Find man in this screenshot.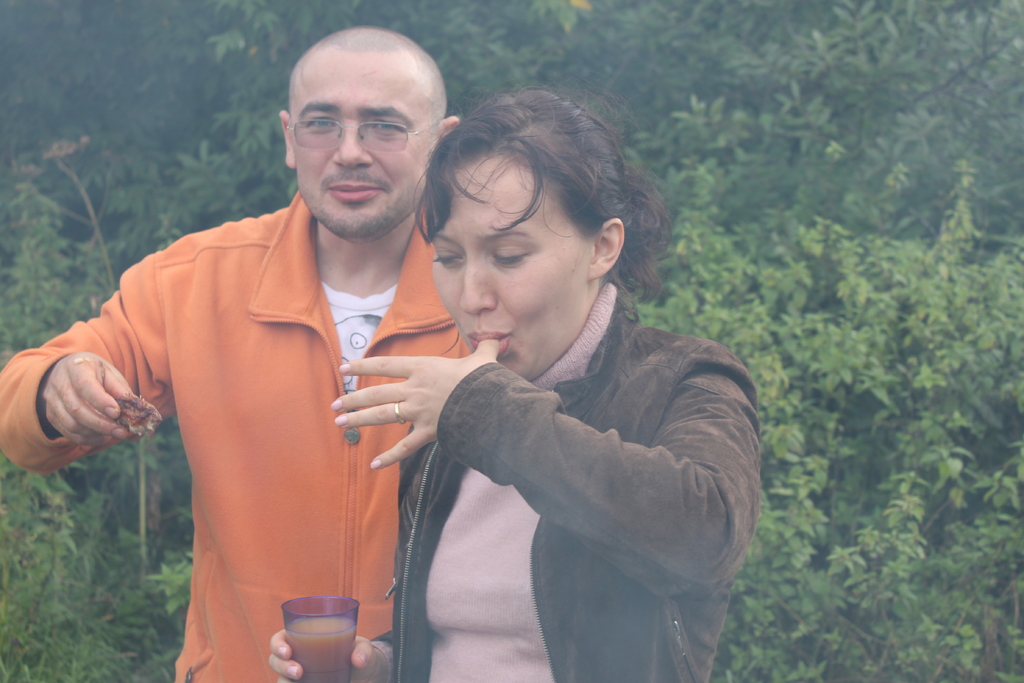
The bounding box for man is l=83, t=50, r=605, b=679.
